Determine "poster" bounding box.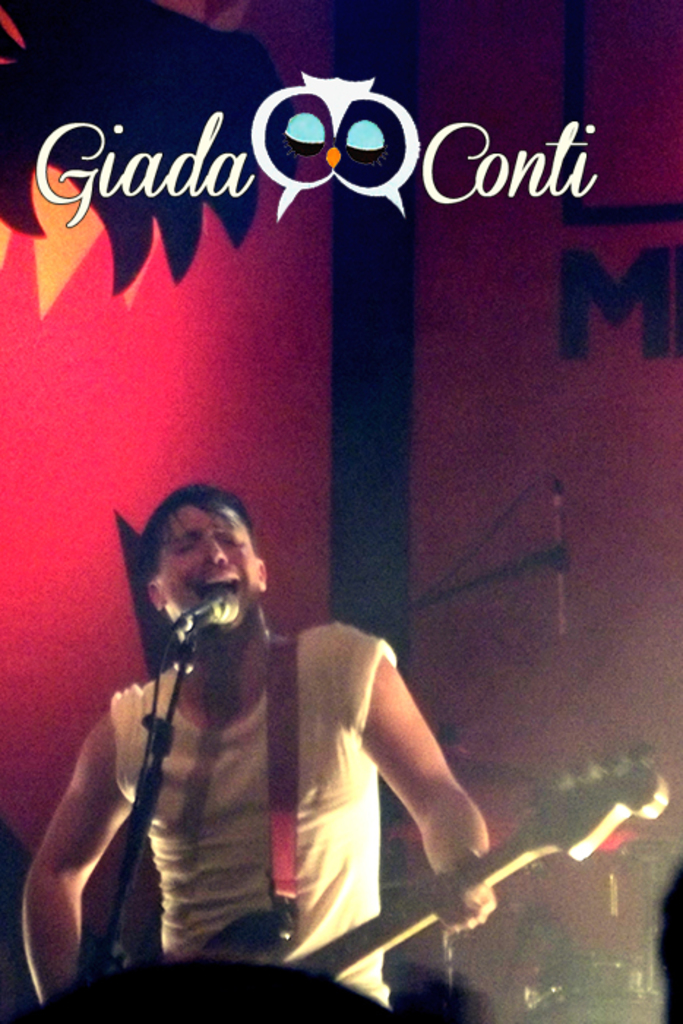
Determined: x1=0 y1=0 x2=682 y2=1023.
